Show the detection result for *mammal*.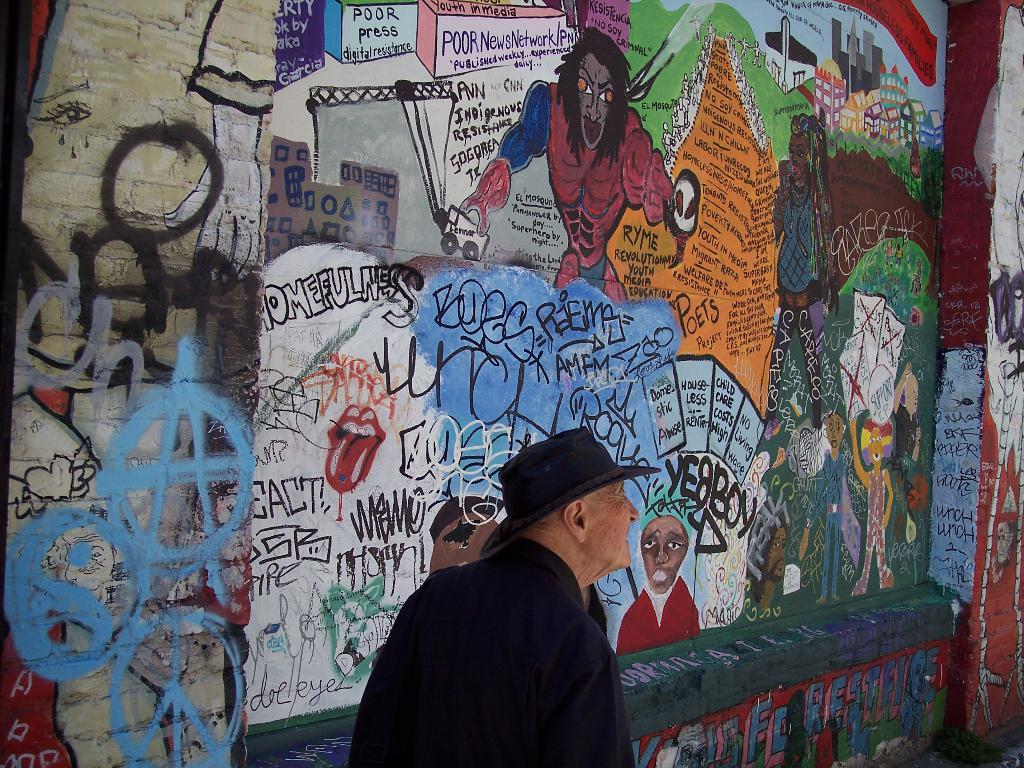
[x1=346, y1=425, x2=660, y2=767].
